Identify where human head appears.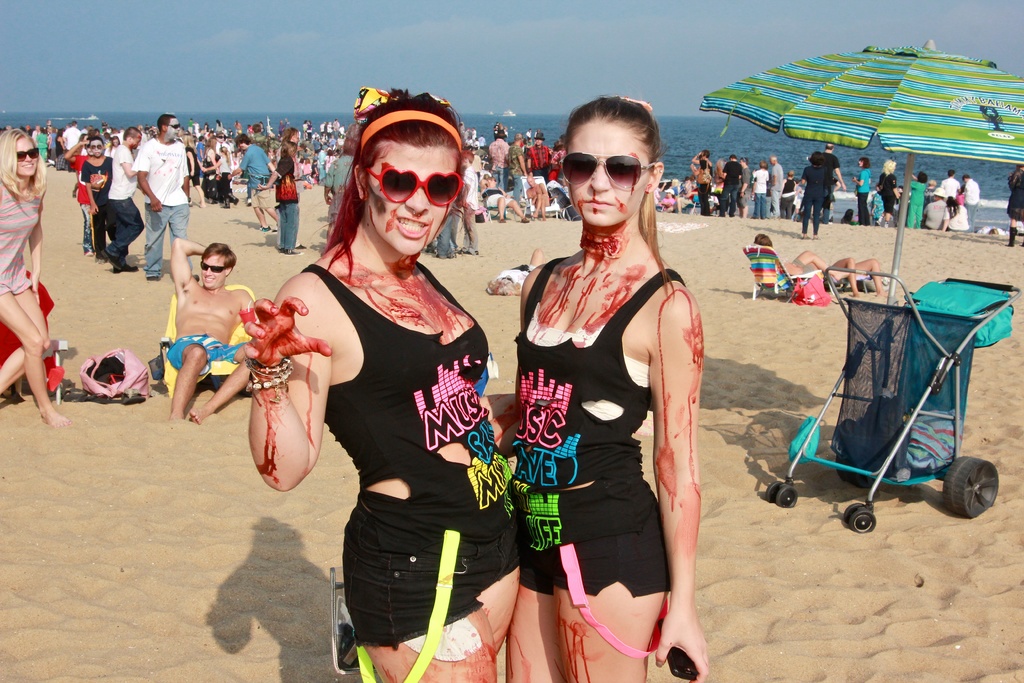
Appears at crop(65, 118, 83, 133).
